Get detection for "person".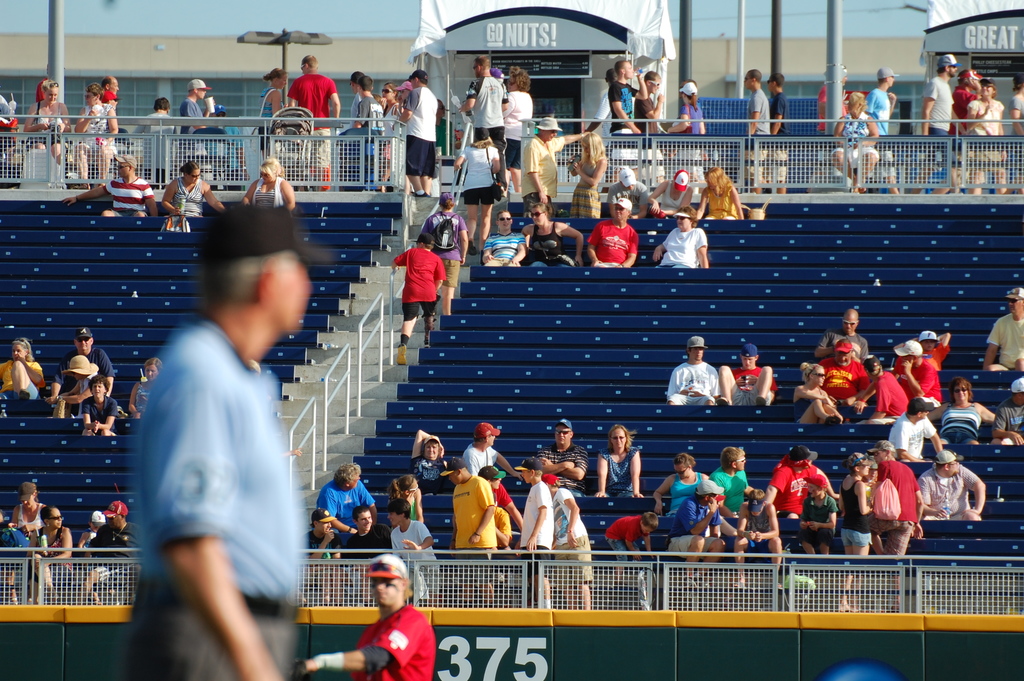
Detection: crop(644, 167, 706, 216).
